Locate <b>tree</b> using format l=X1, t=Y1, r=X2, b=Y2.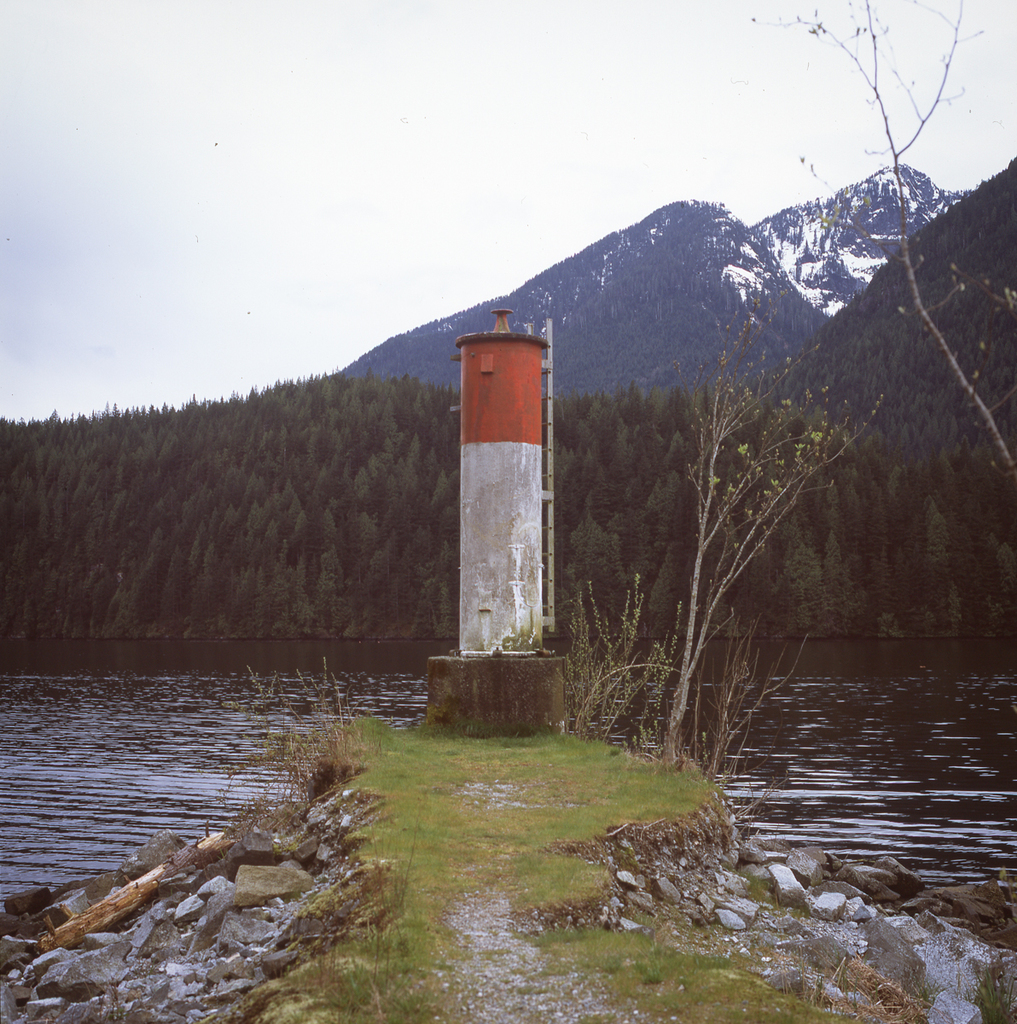
l=729, t=0, r=1016, b=480.
